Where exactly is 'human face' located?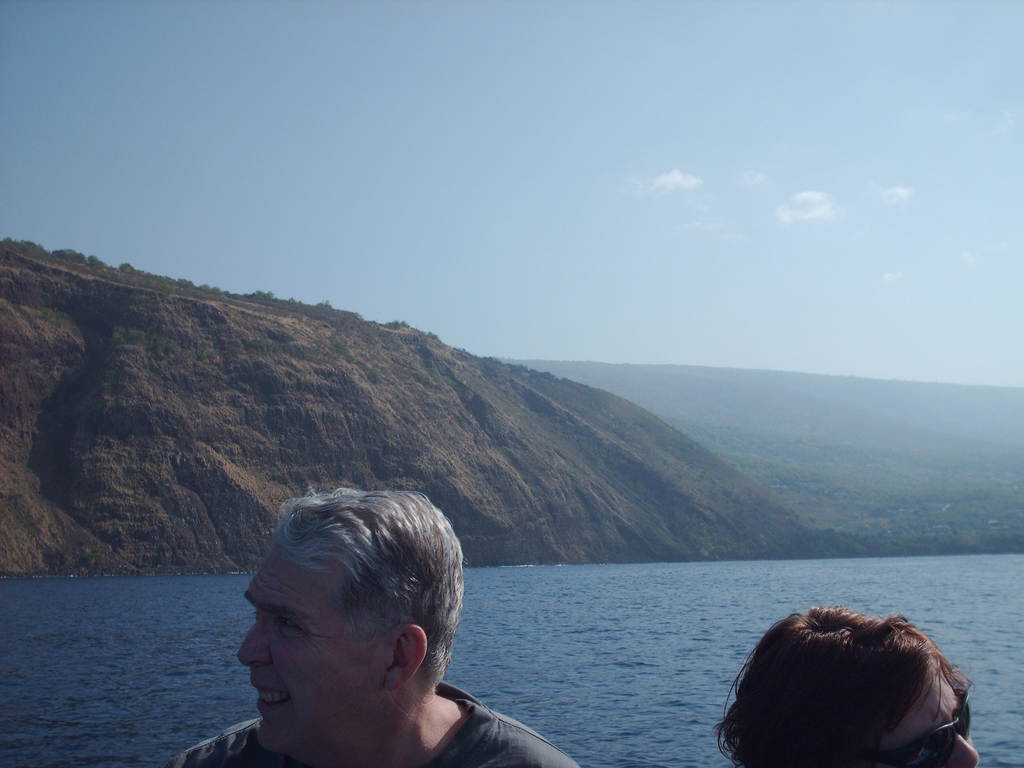
Its bounding box is <bbox>867, 658, 981, 764</bbox>.
